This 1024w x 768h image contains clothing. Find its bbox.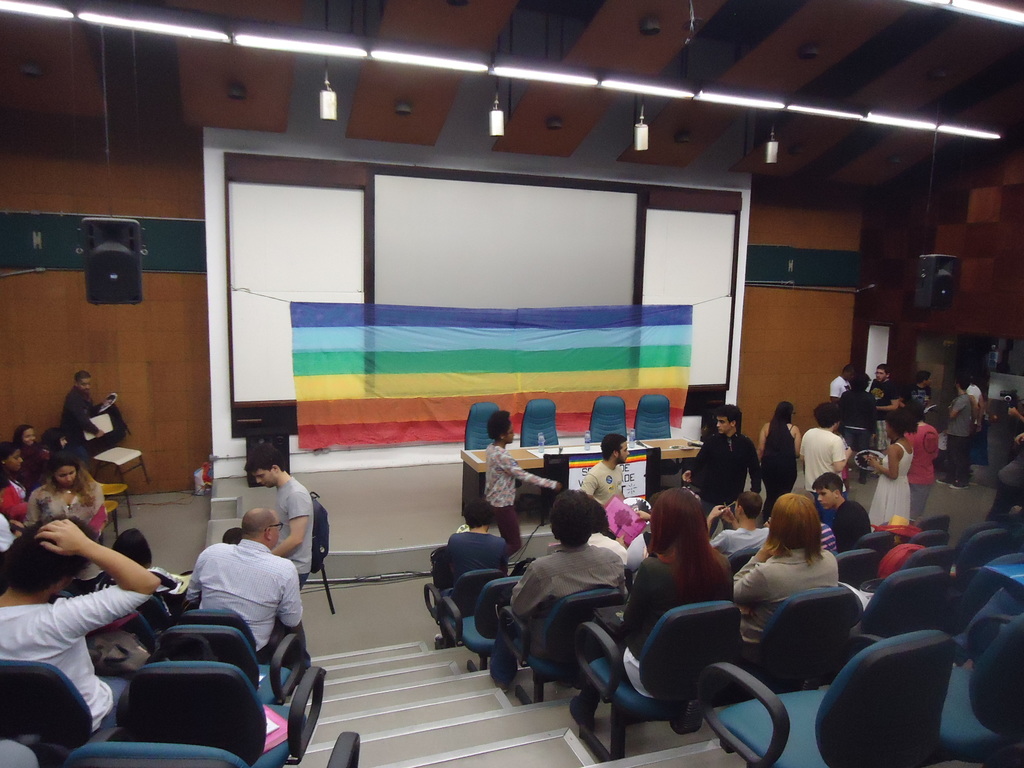
(27, 468, 95, 528).
